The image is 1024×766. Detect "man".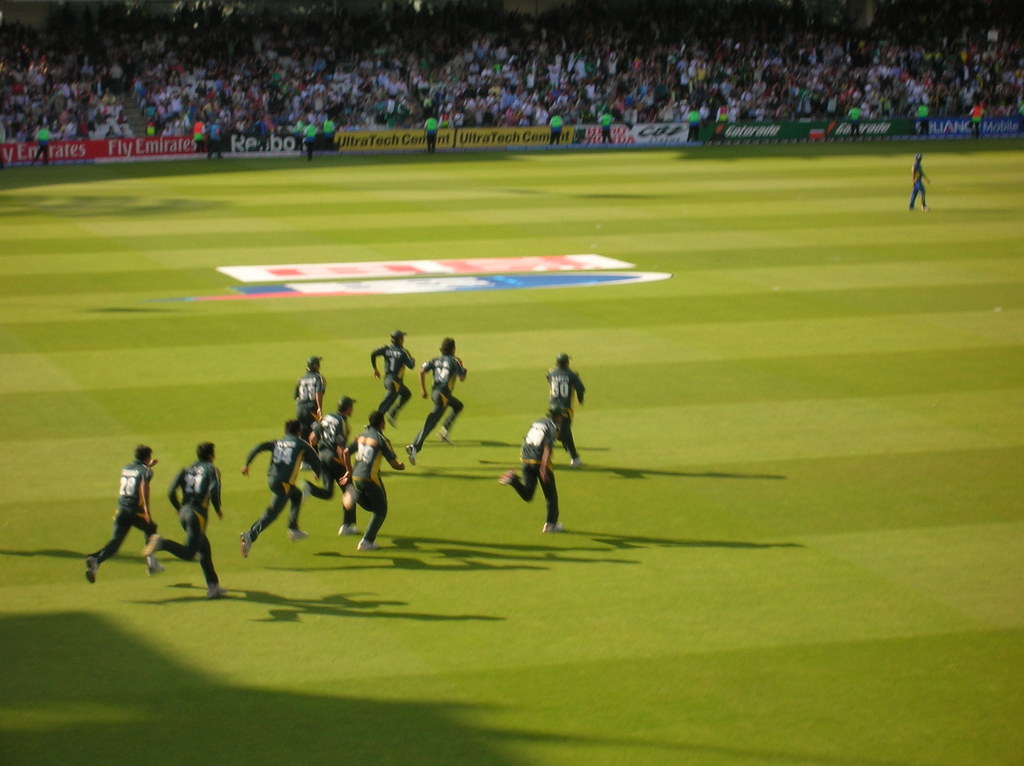
Detection: left=369, top=330, right=414, bottom=425.
